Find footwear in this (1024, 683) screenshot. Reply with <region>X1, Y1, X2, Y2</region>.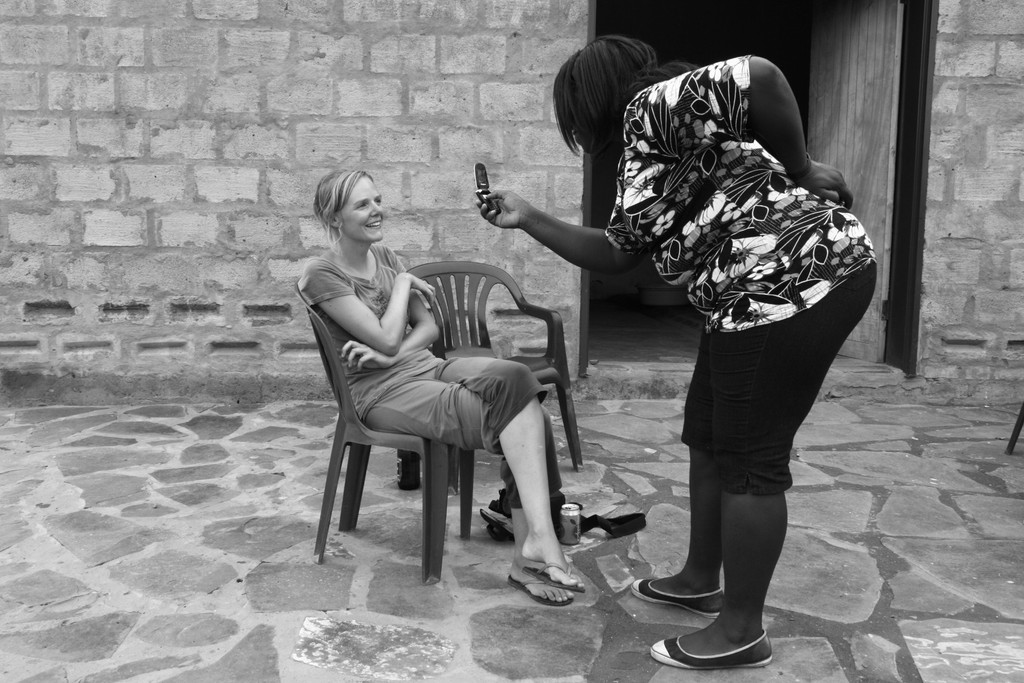
<region>516, 554, 582, 591</region>.
